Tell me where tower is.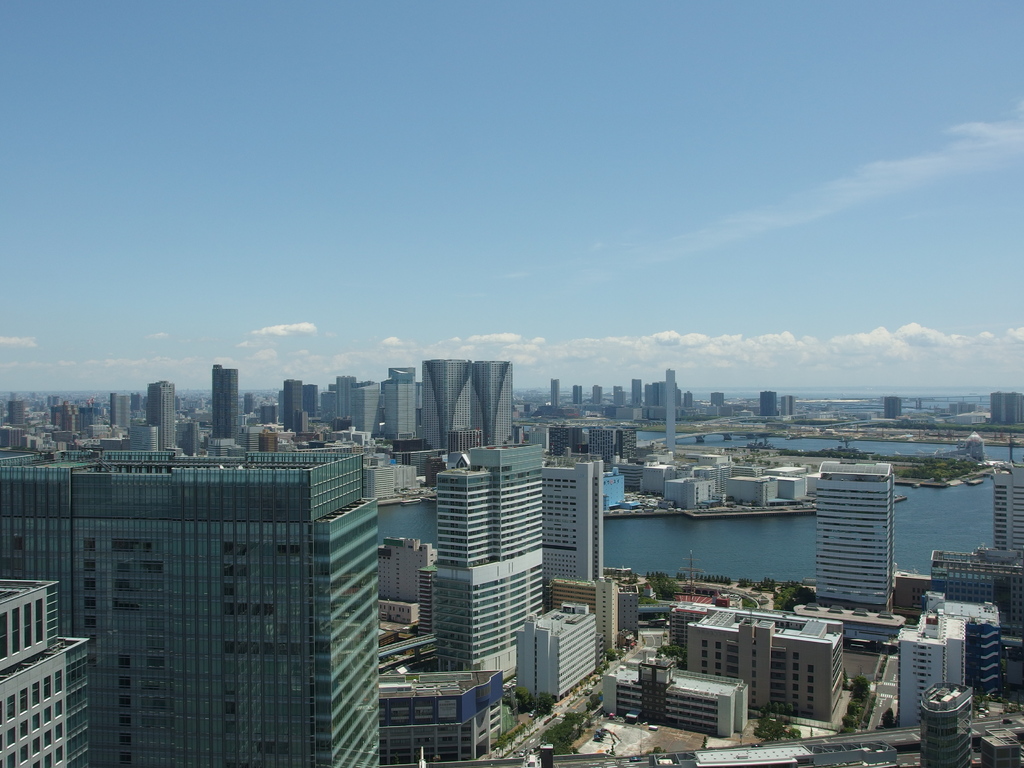
tower is at bbox=[533, 454, 607, 595].
